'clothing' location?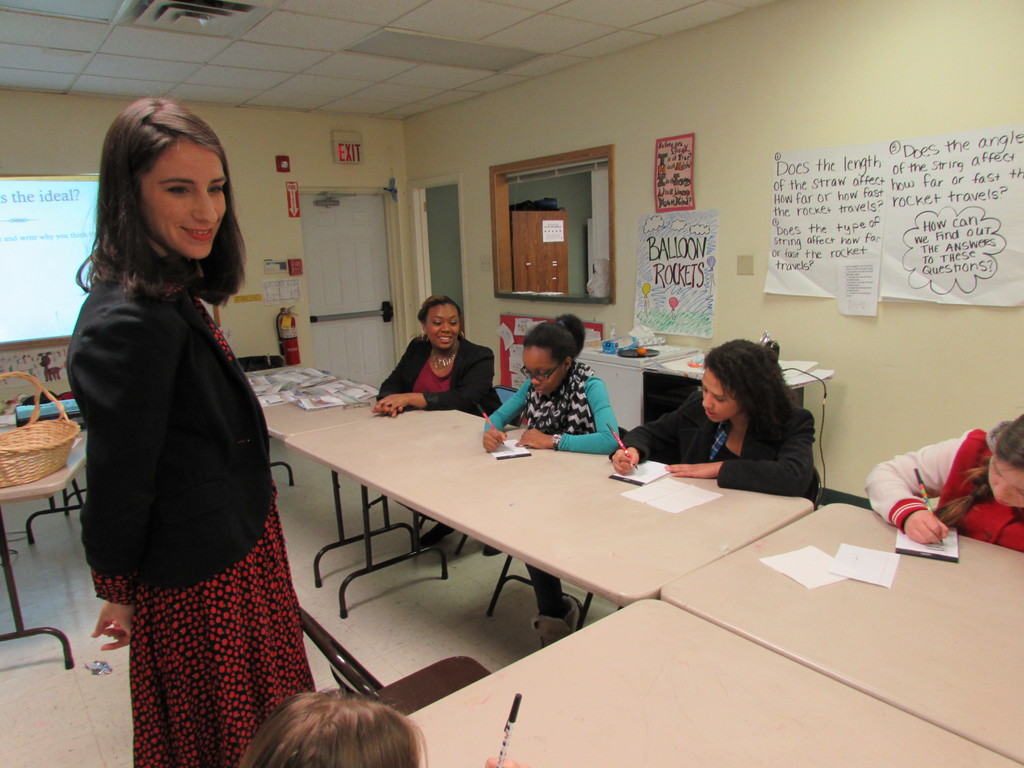
59:266:308:767
